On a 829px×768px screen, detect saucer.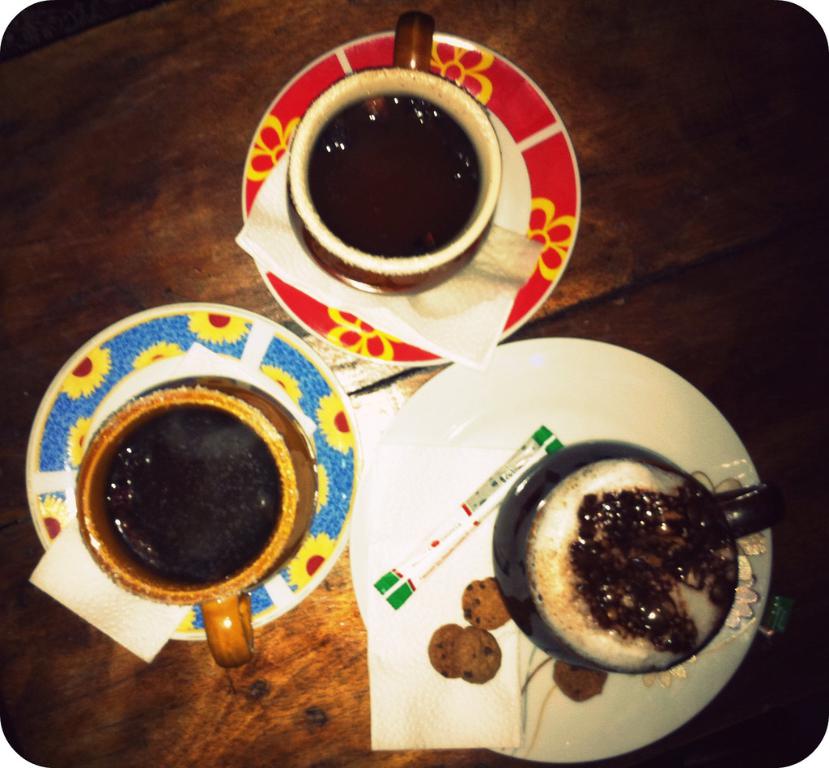
(349, 332, 774, 764).
